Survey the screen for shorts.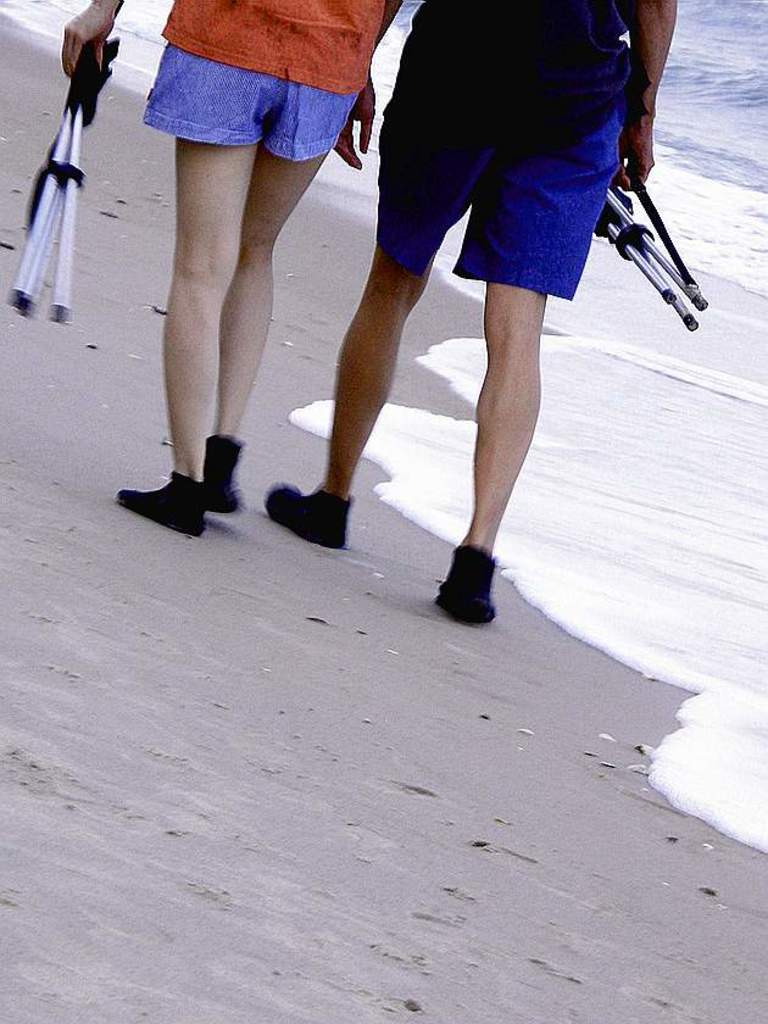
Survey found: 138:41:356:160.
